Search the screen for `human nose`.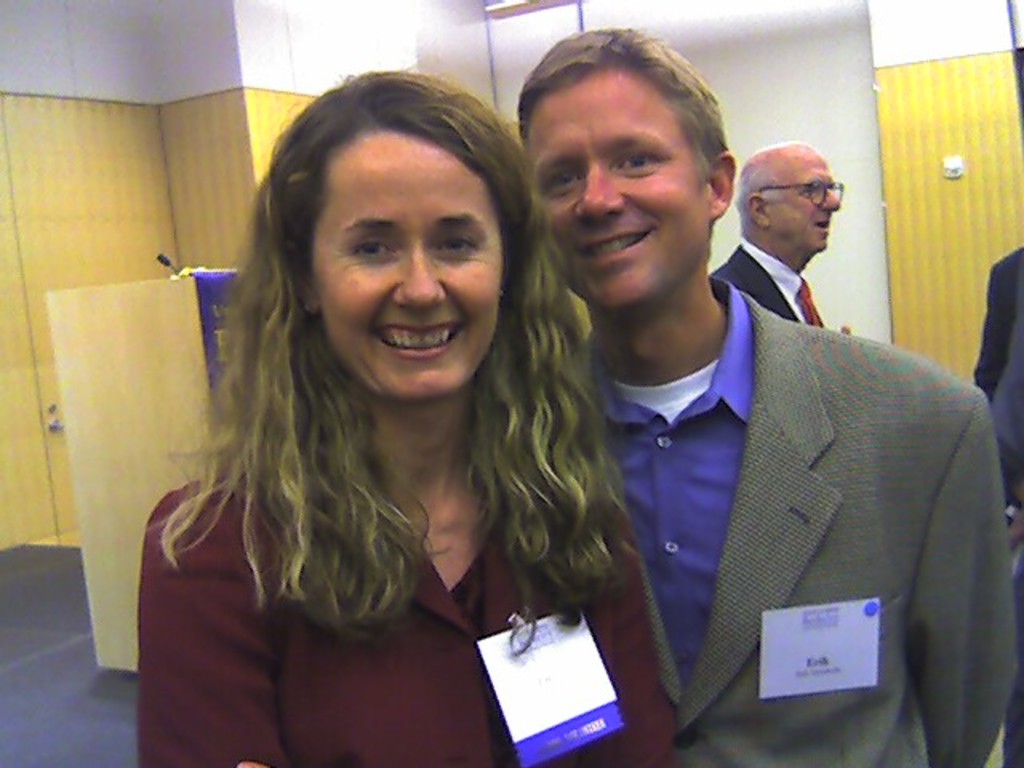
Found at (574, 170, 627, 219).
